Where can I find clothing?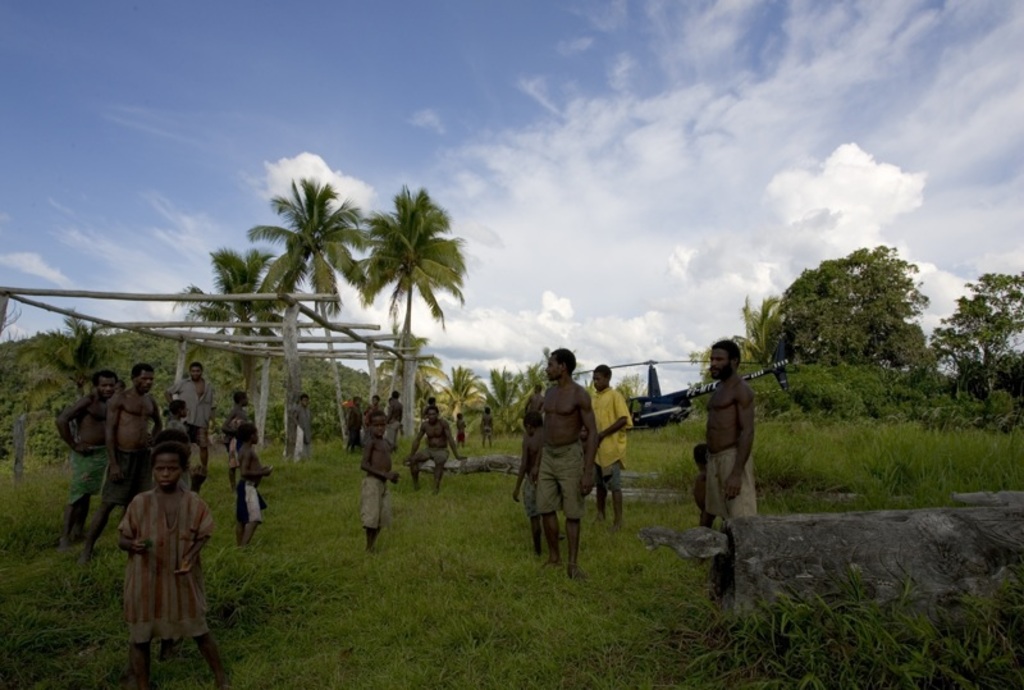
You can find it at [96, 443, 151, 495].
